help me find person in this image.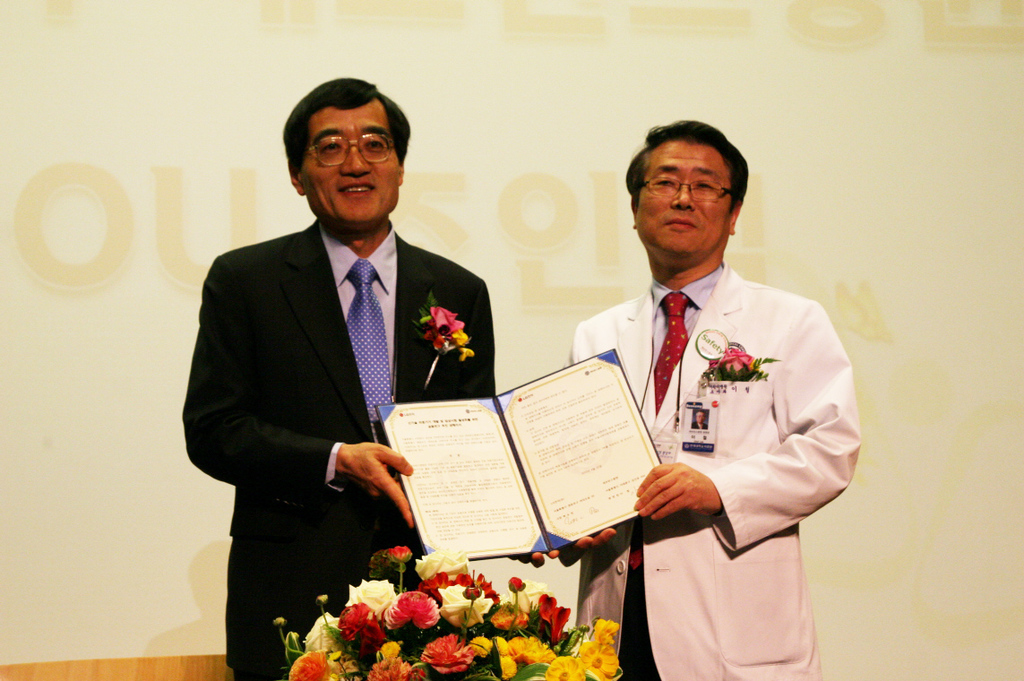
Found it: x1=562 y1=108 x2=867 y2=670.
